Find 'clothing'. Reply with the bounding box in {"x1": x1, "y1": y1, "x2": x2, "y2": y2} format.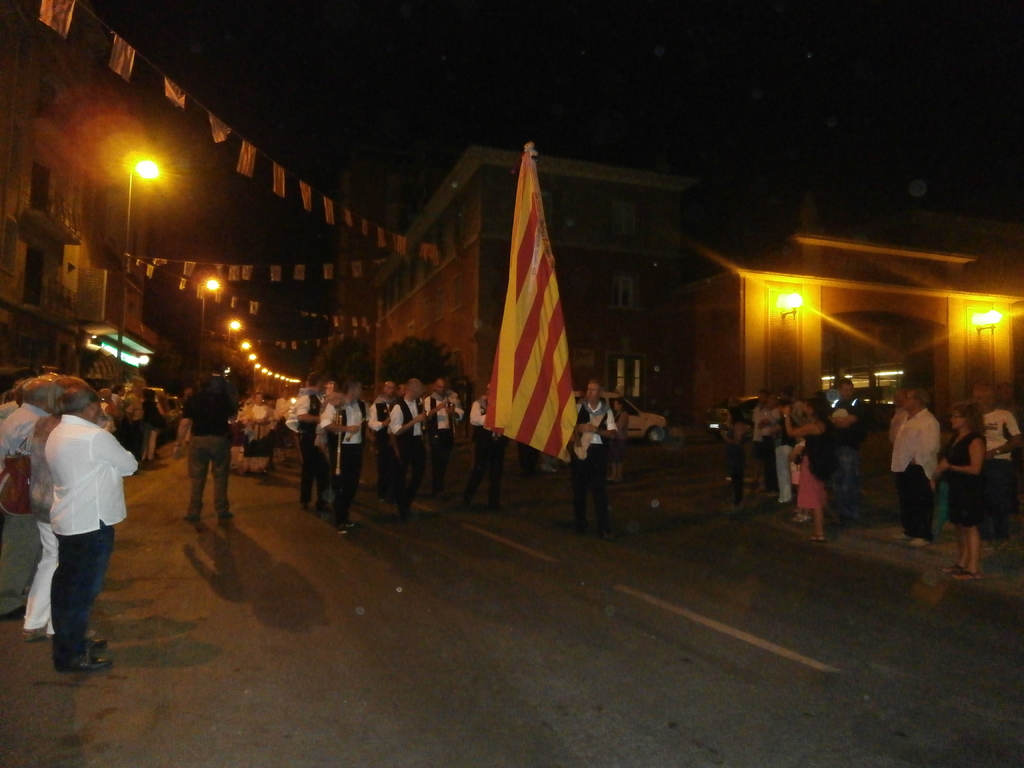
{"x1": 422, "y1": 394, "x2": 465, "y2": 482}.
